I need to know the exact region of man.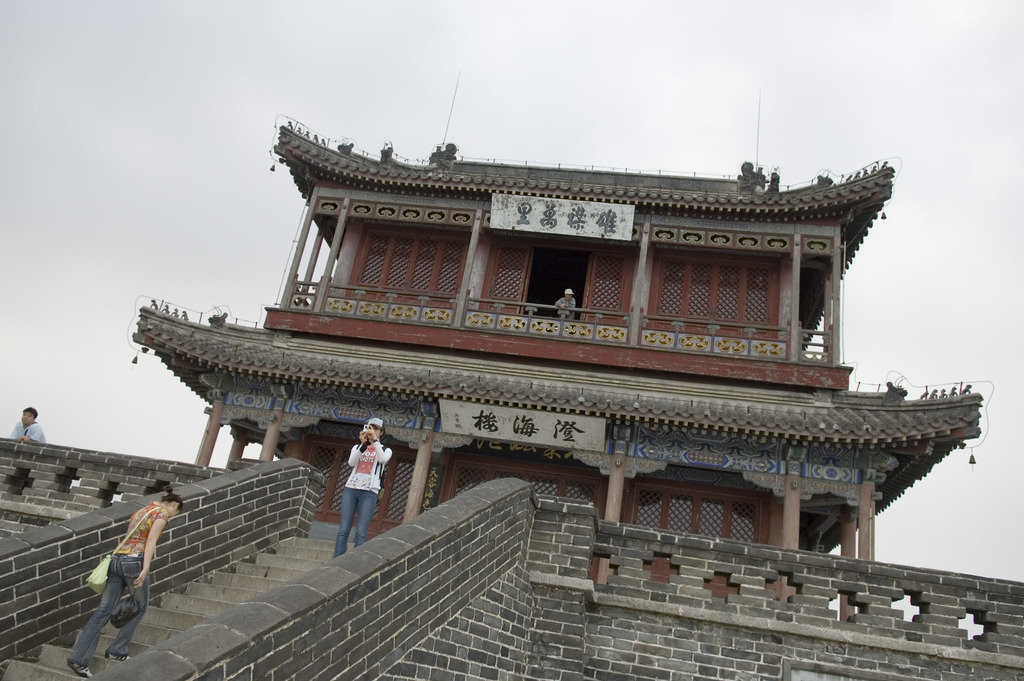
Region: pyautogui.locateOnScreen(552, 285, 577, 320).
